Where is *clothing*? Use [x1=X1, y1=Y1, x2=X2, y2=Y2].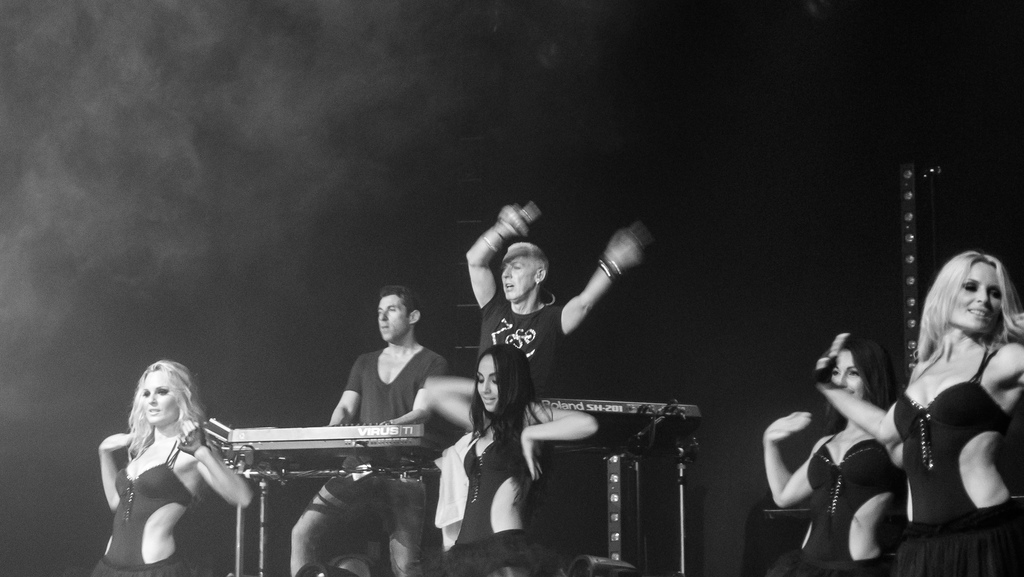
[x1=476, y1=282, x2=569, y2=403].
